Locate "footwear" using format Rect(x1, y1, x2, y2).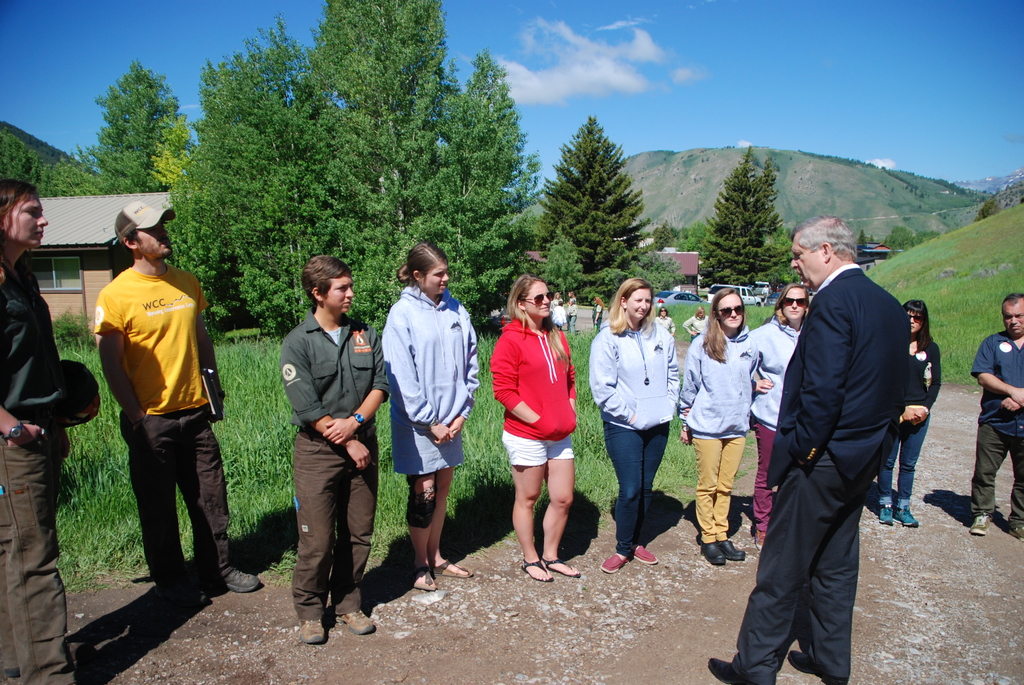
Rect(879, 505, 895, 524).
